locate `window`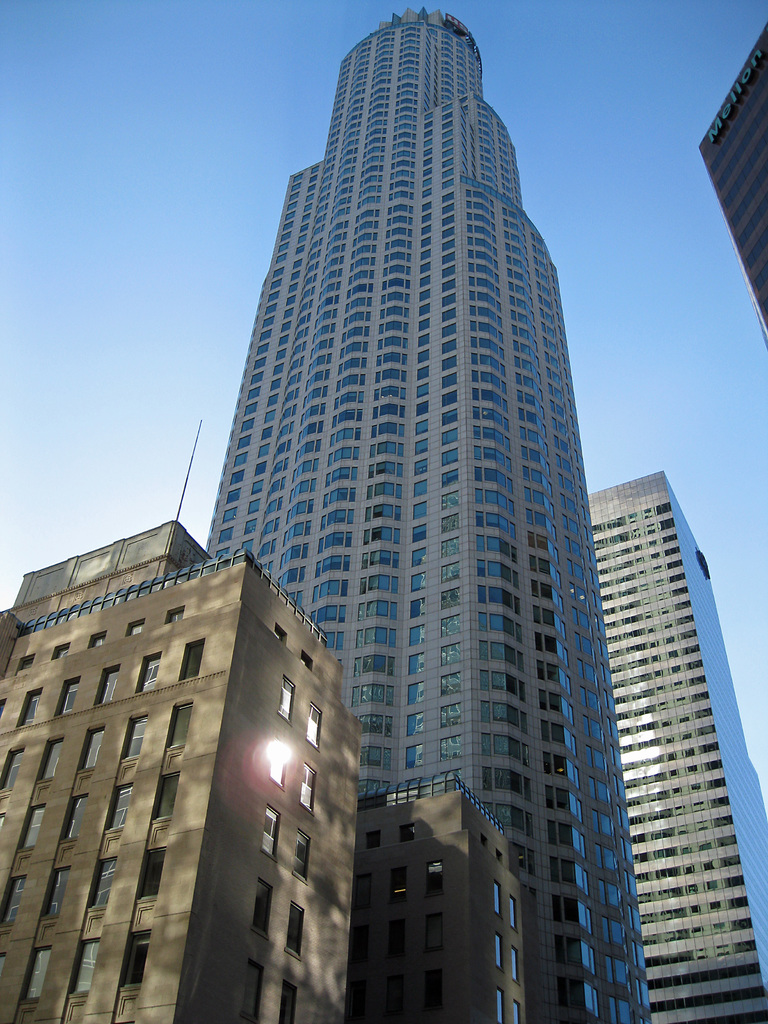
<region>167, 603, 184, 622</region>
